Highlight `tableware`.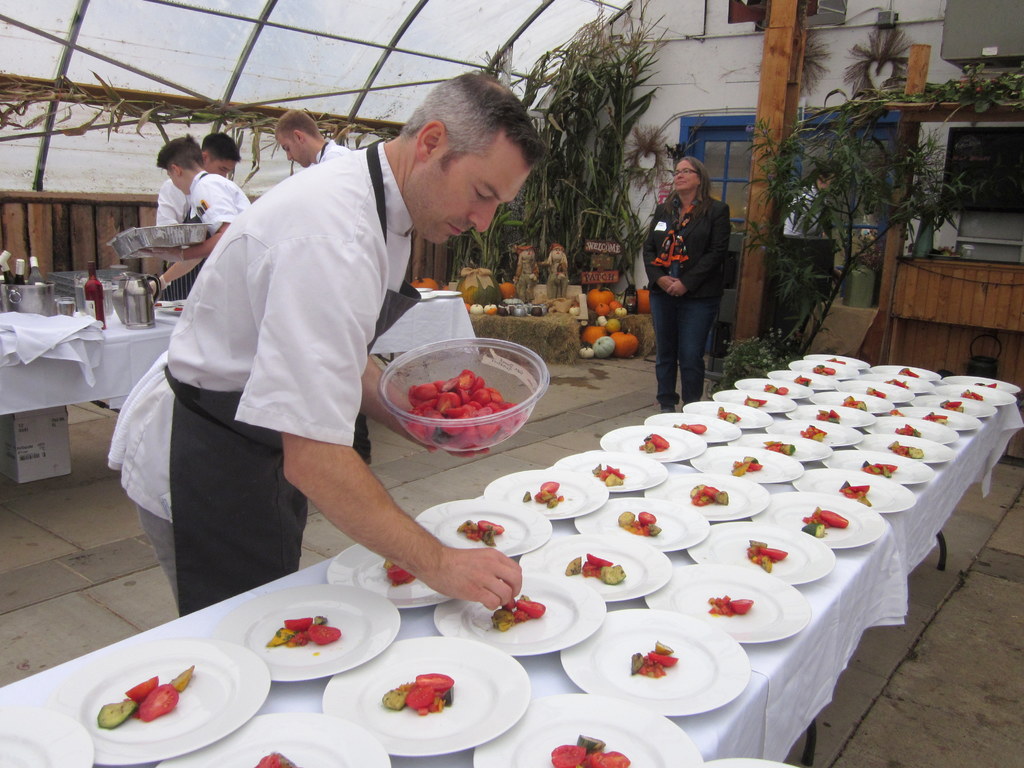
Highlighted region: detection(150, 709, 392, 767).
